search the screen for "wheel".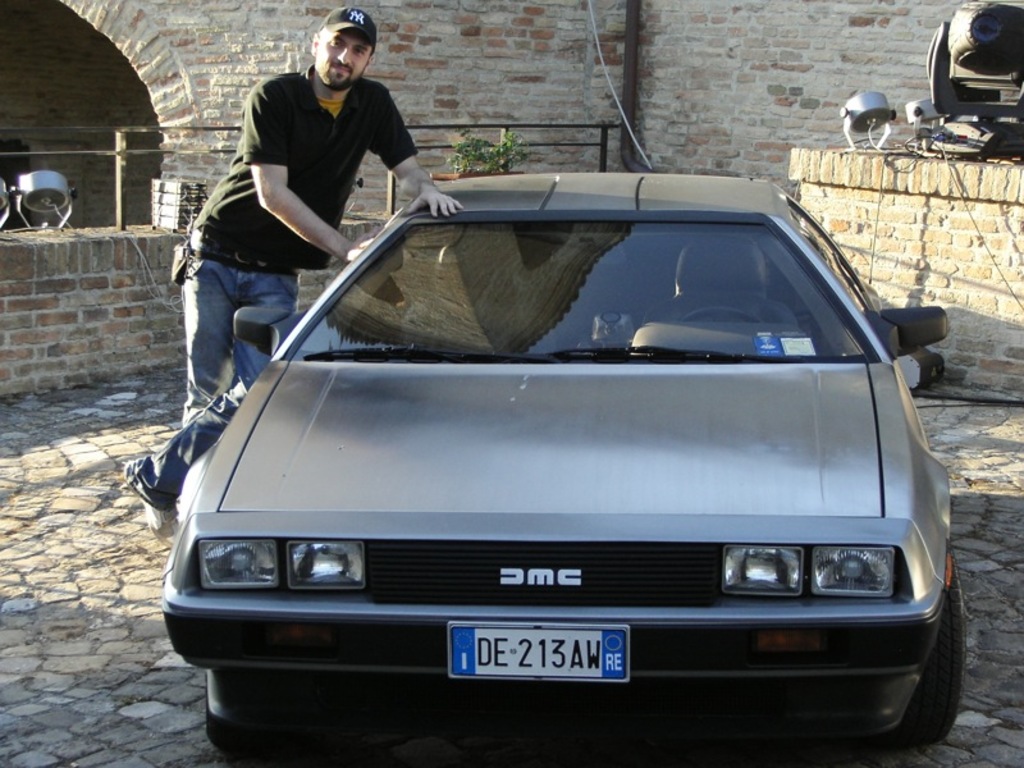
Found at (x1=892, y1=564, x2=969, y2=751).
